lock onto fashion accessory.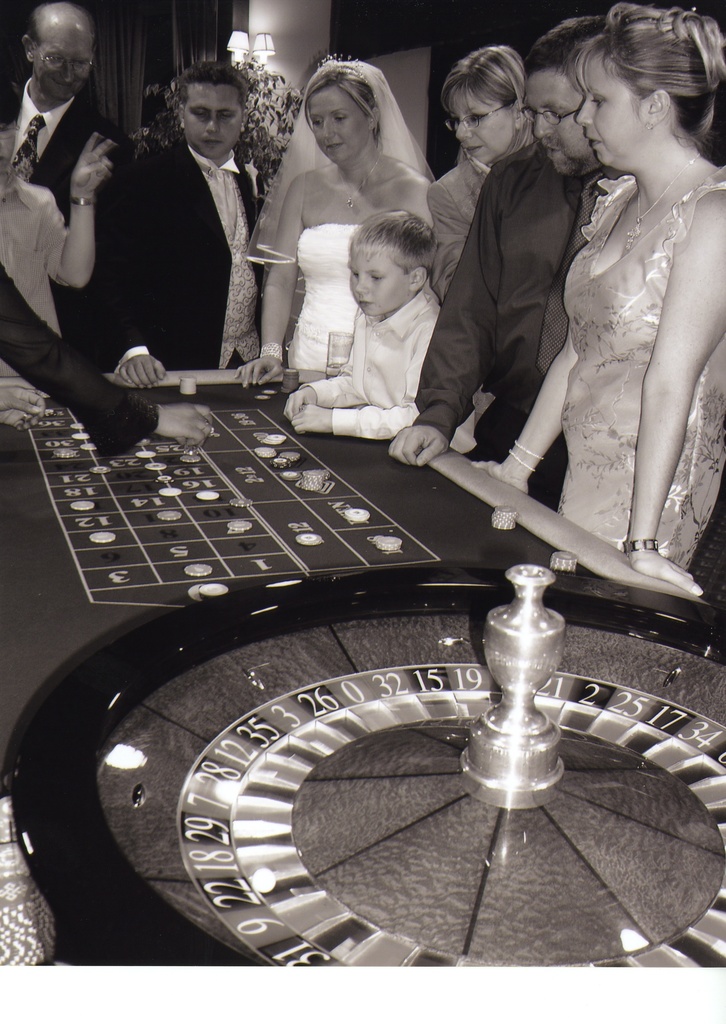
Locked: rect(516, 440, 544, 460).
